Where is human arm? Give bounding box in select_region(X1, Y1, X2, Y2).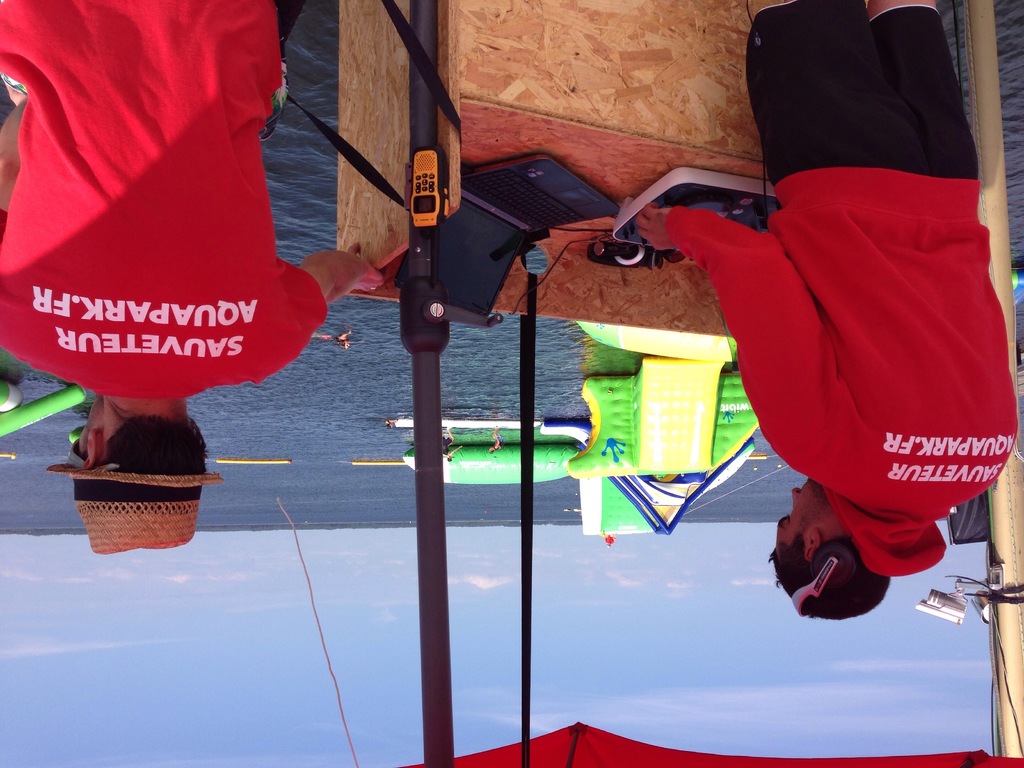
select_region(638, 209, 838, 465).
